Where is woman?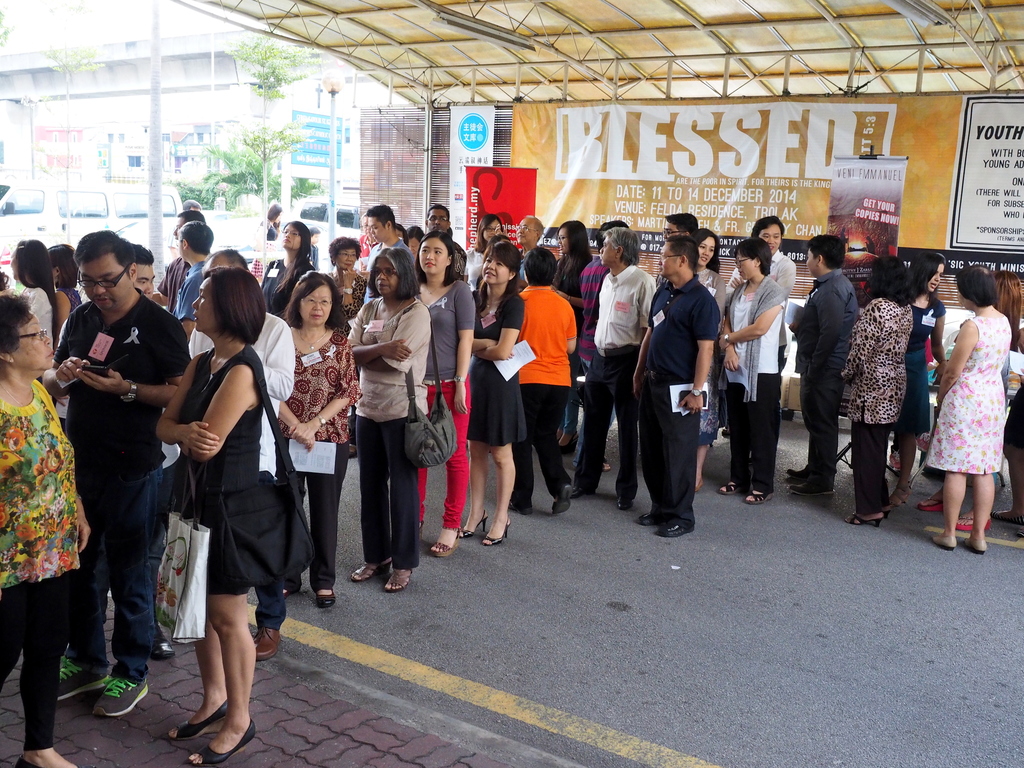
region(15, 236, 66, 358).
